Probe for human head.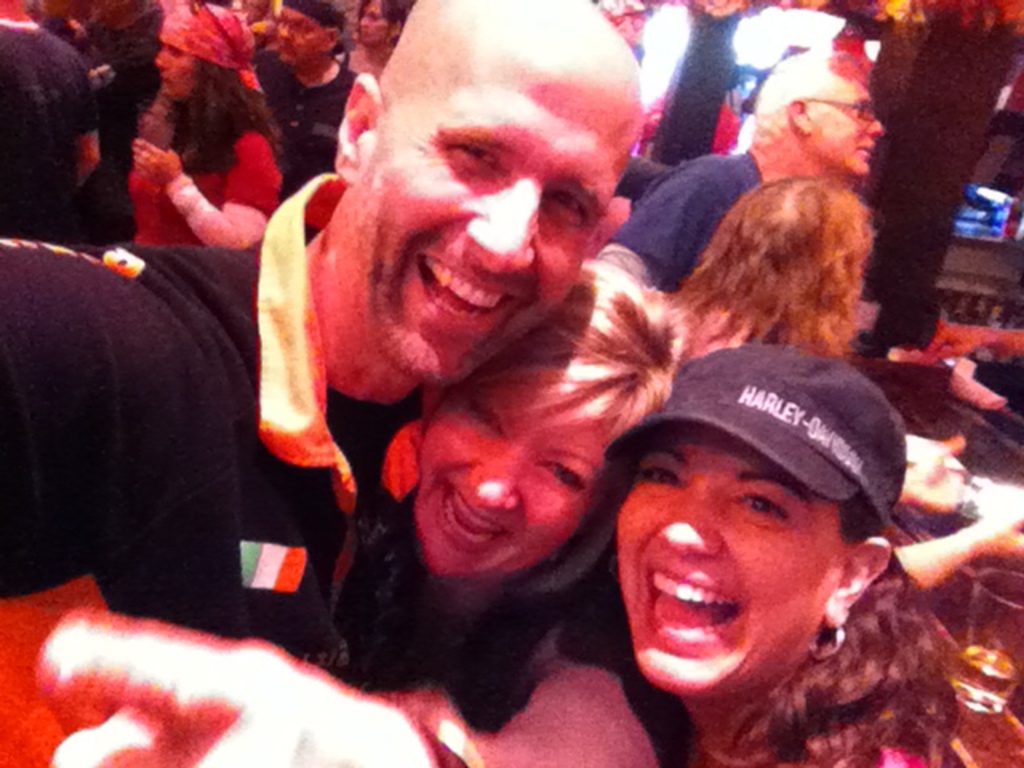
Probe result: {"x1": 600, "y1": 357, "x2": 915, "y2": 682}.
